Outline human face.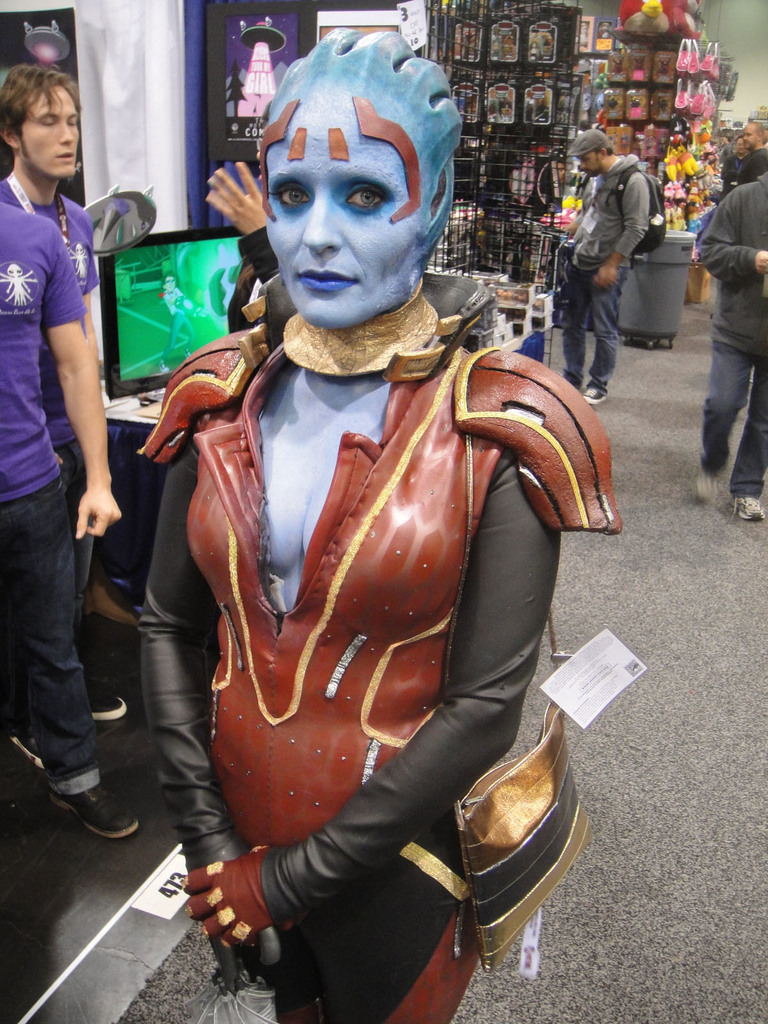
Outline: 17 85 83 183.
